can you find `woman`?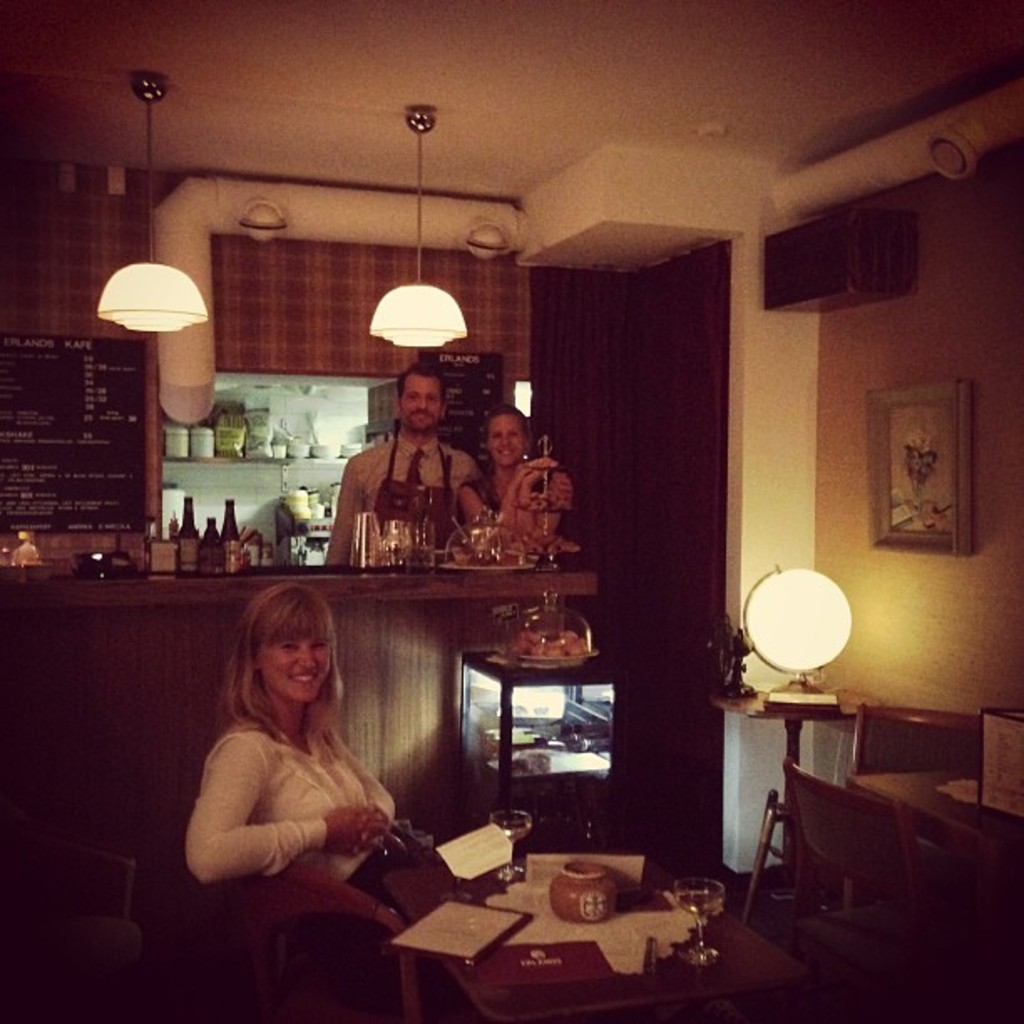
Yes, bounding box: 169, 579, 437, 934.
